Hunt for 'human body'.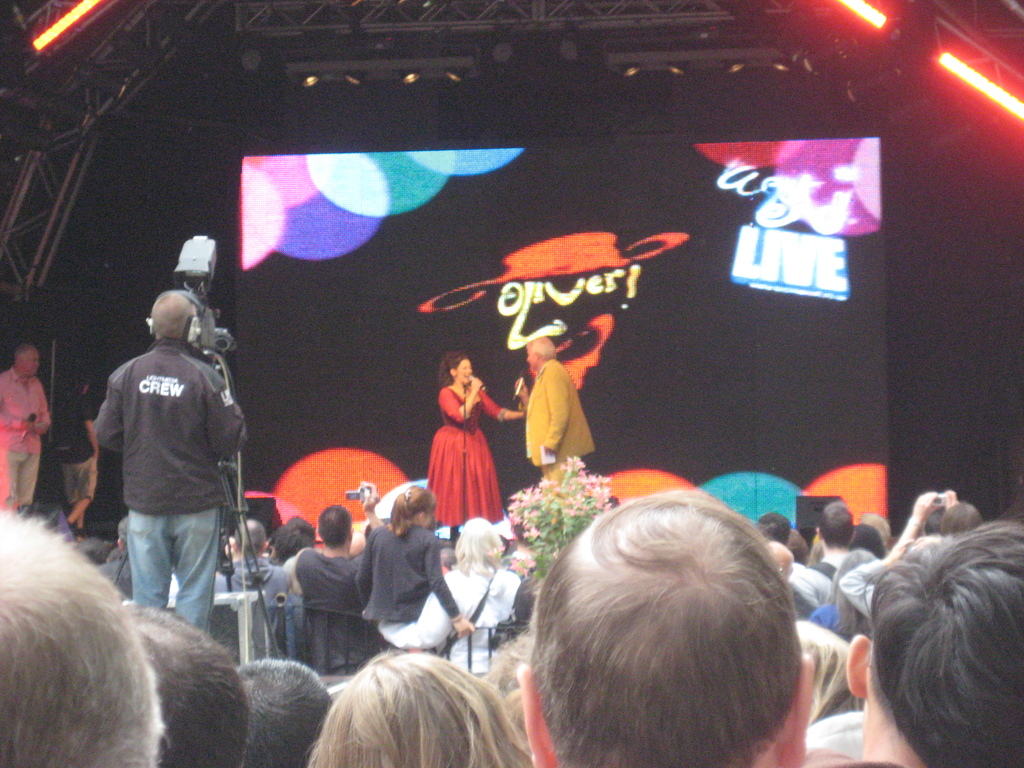
Hunted down at (84, 285, 257, 628).
